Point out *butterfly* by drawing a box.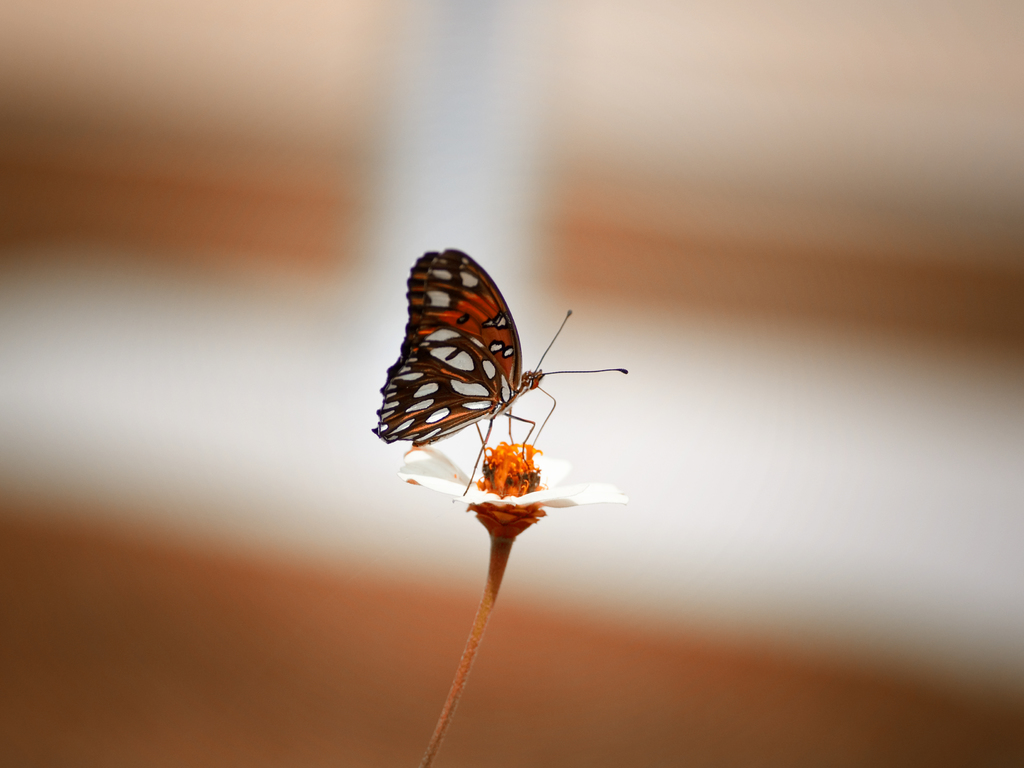
box(369, 252, 622, 515).
